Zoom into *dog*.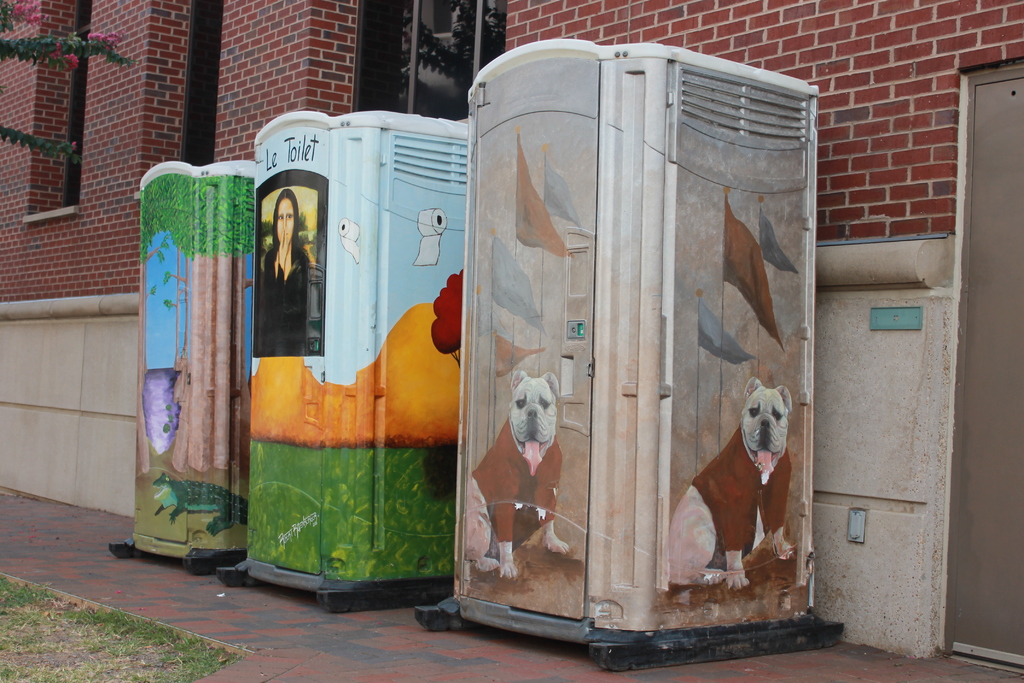
Zoom target: rect(460, 369, 568, 578).
